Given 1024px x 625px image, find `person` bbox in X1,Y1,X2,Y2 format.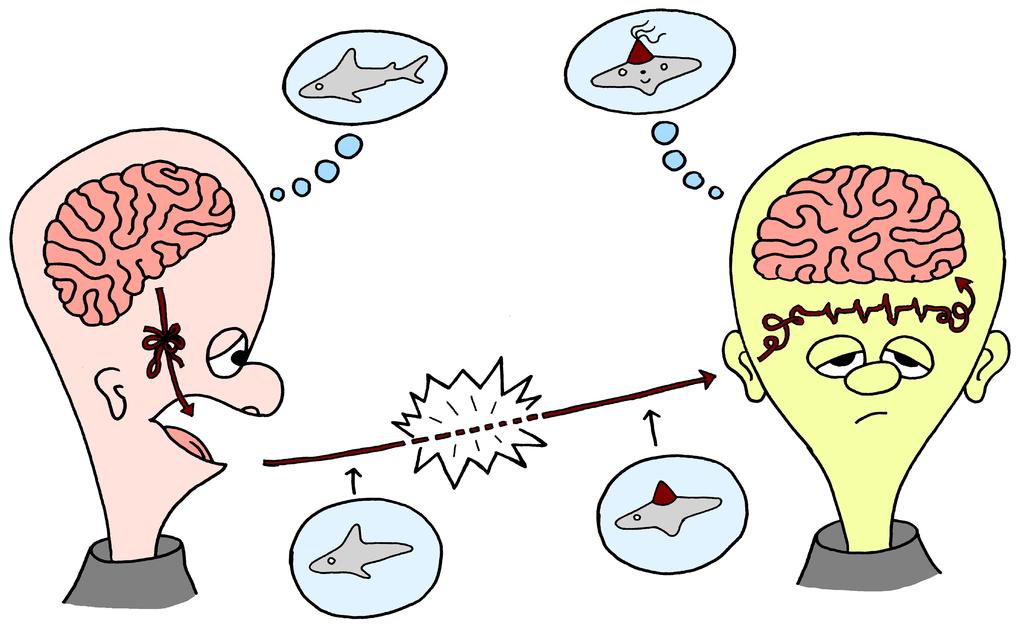
6,122,287,614.
